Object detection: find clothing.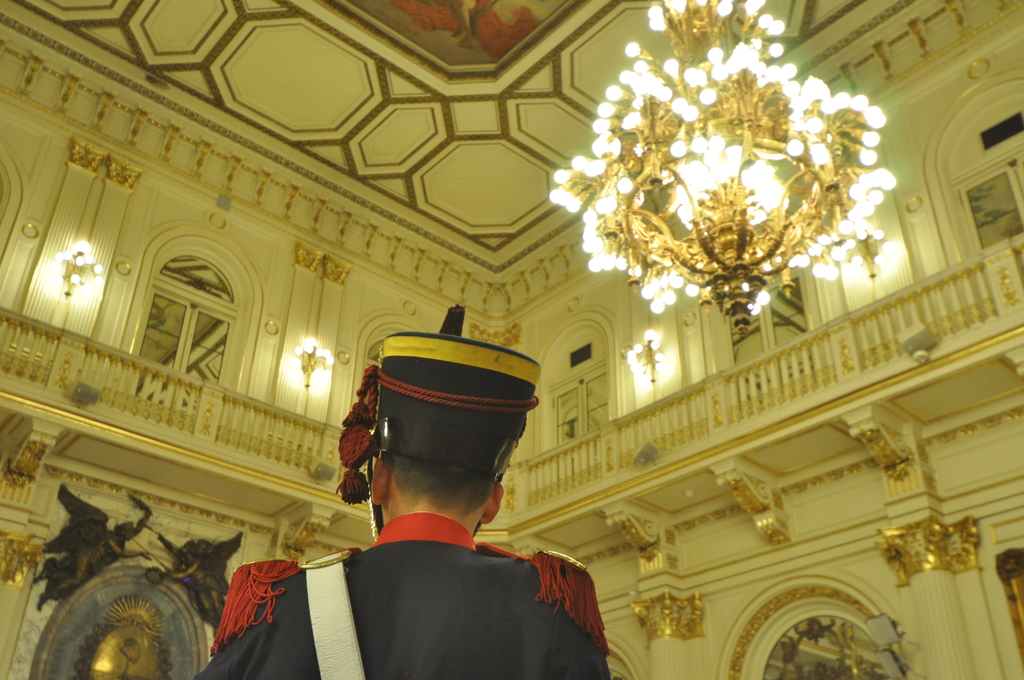
pyautogui.locateOnScreen(287, 494, 614, 668).
